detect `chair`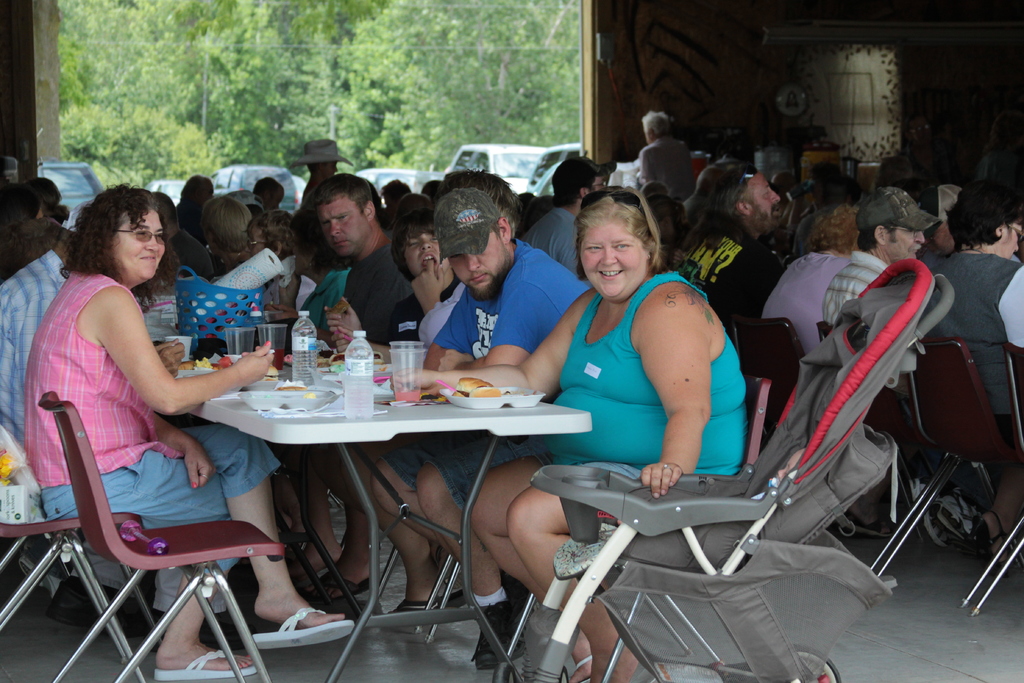
817:321:986:555
